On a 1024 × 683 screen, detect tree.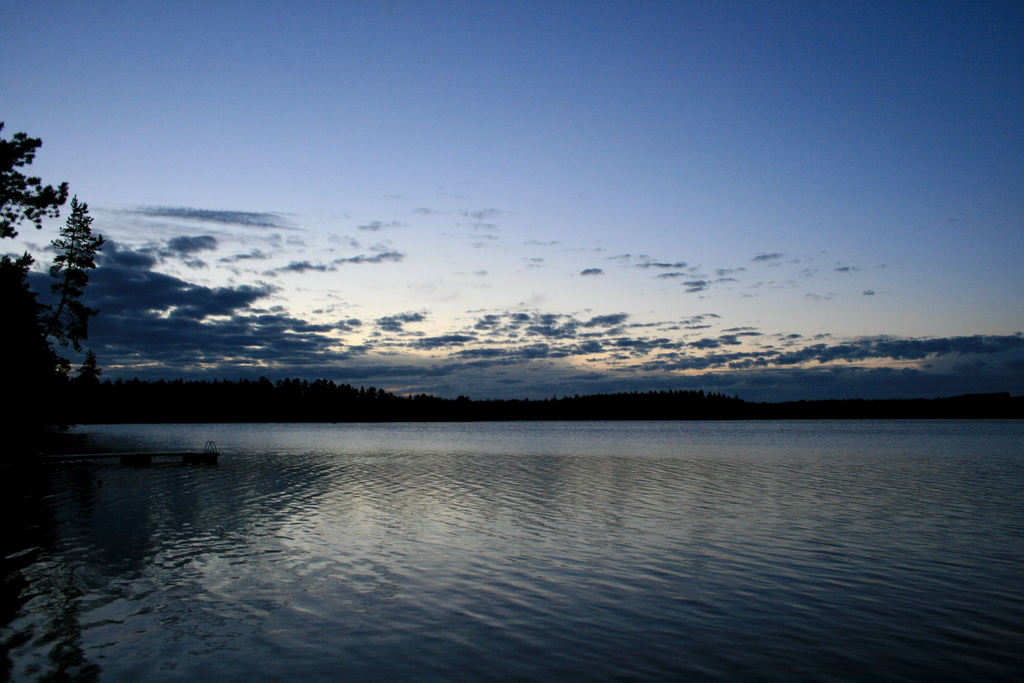
pyautogui.locateOnScreen(0, 125, 100, 430).
